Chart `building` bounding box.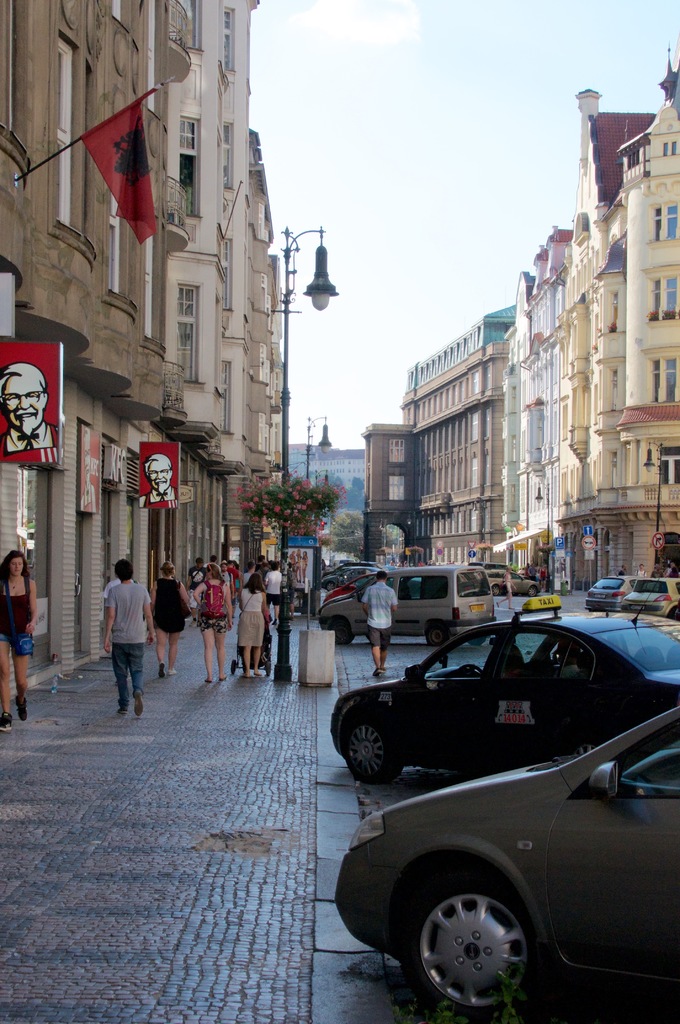
Charted: <box>567,29,679,624</box>.
